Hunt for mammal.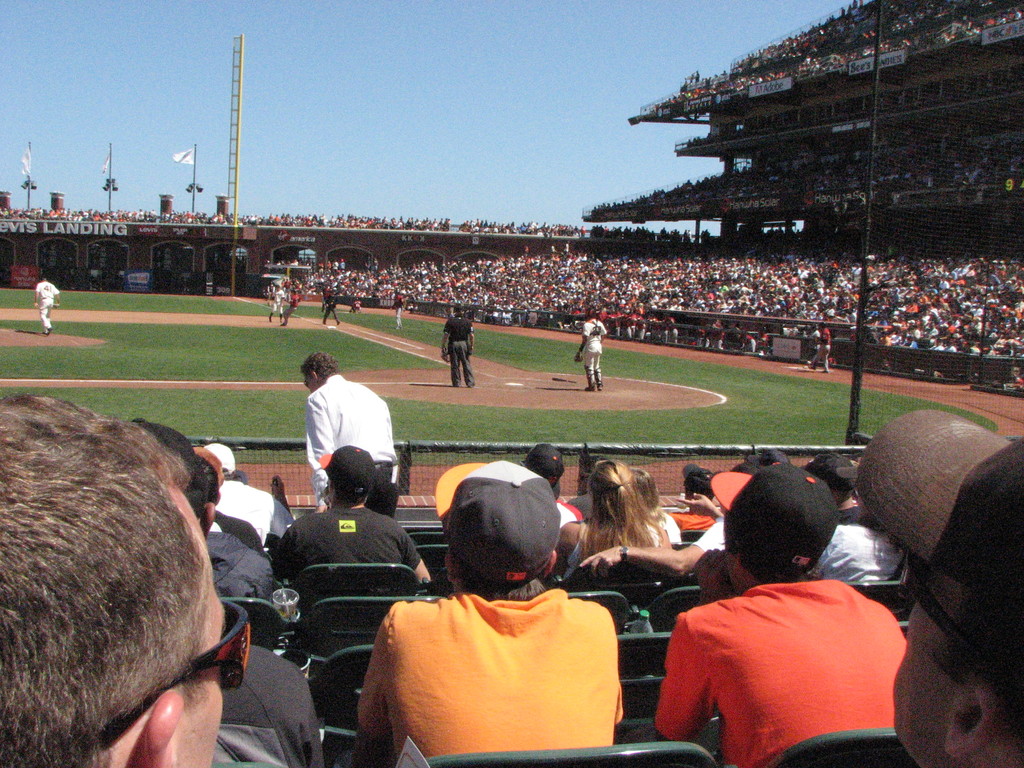
Hunted down at select_region(274, 444, 433, 586).
